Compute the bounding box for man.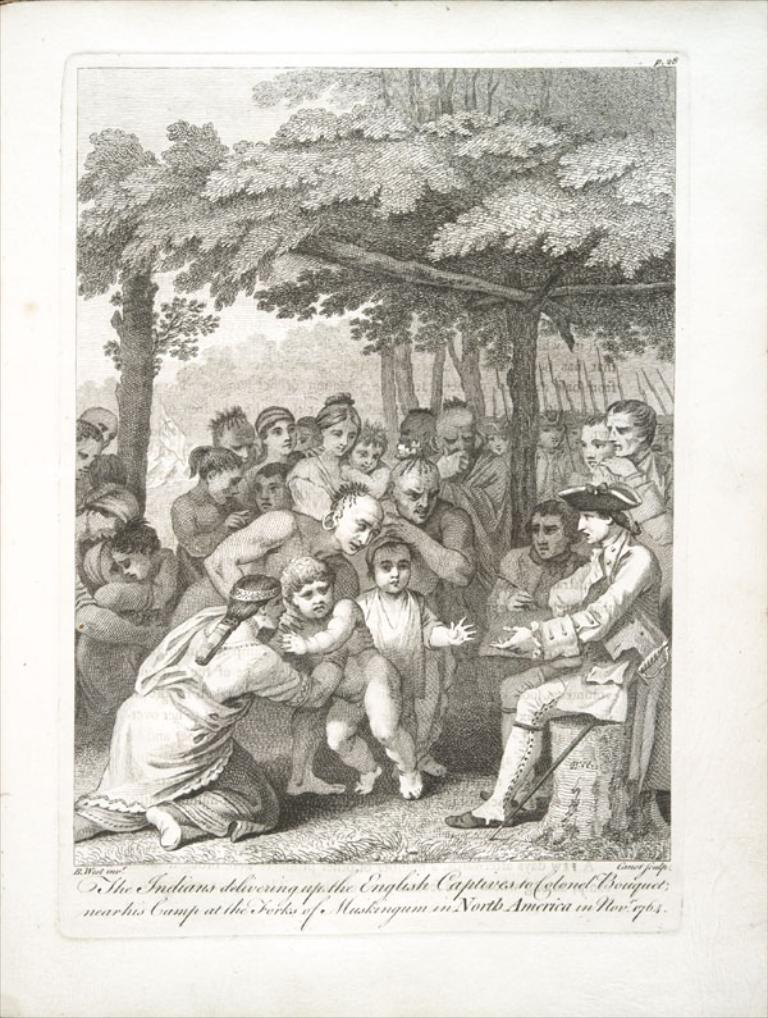
x1=460, y1=455, x2=652, y2=834.
